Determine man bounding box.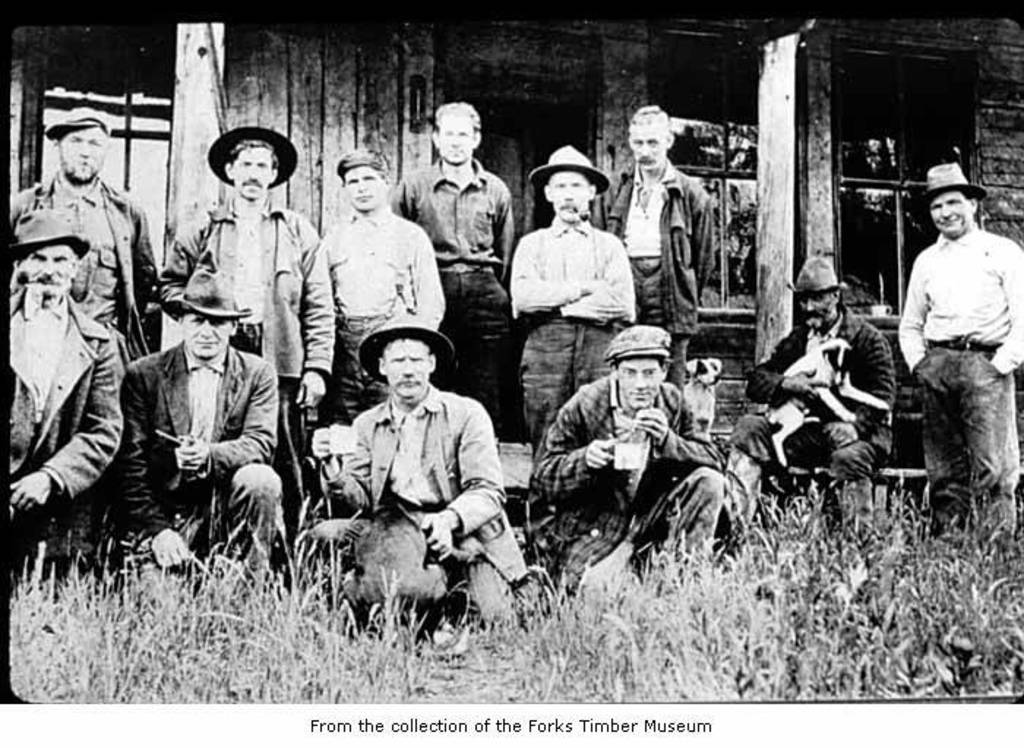
Determined: box(385, 97, 531, 397).
